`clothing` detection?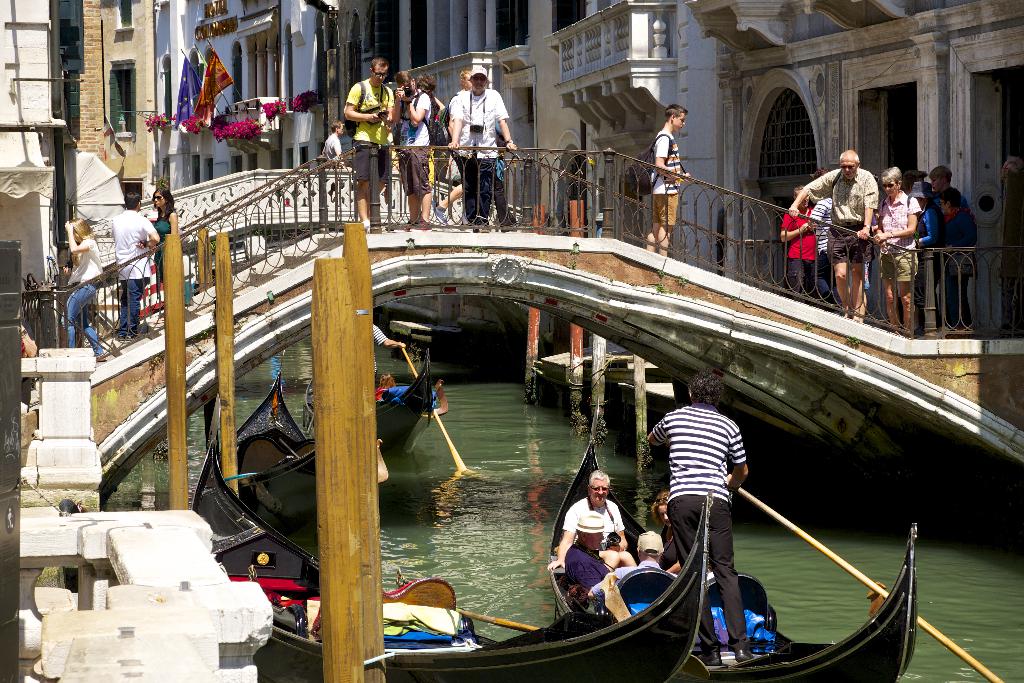
[left=395, top=90, right=431, bottom=194]
